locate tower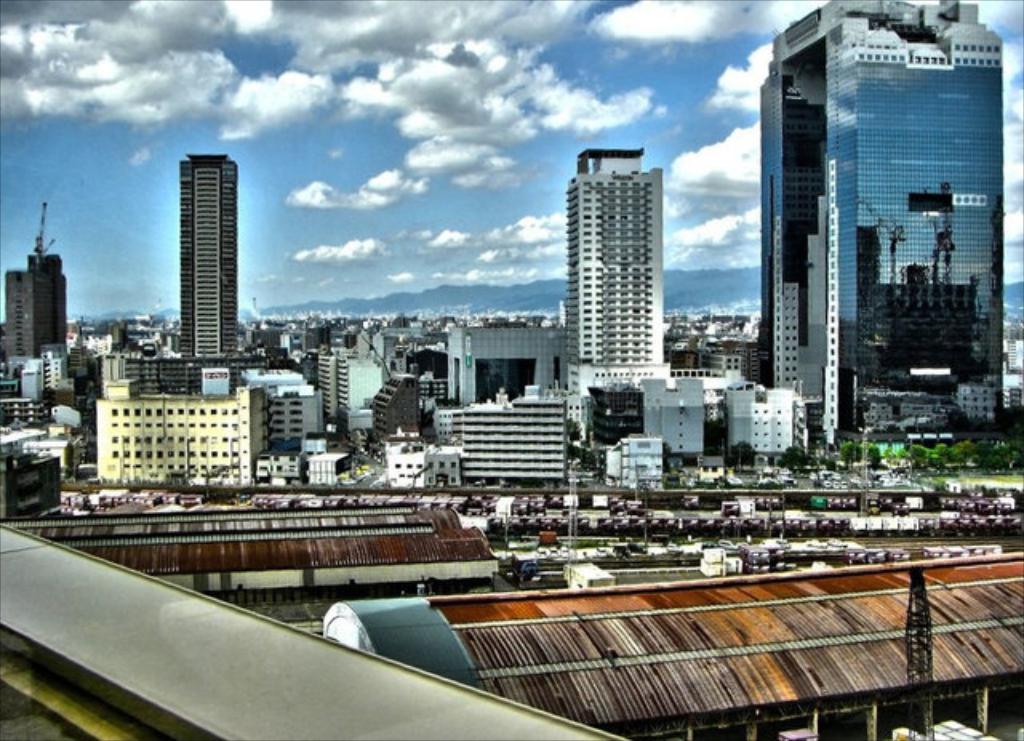
[147, 136, 246, 346]
